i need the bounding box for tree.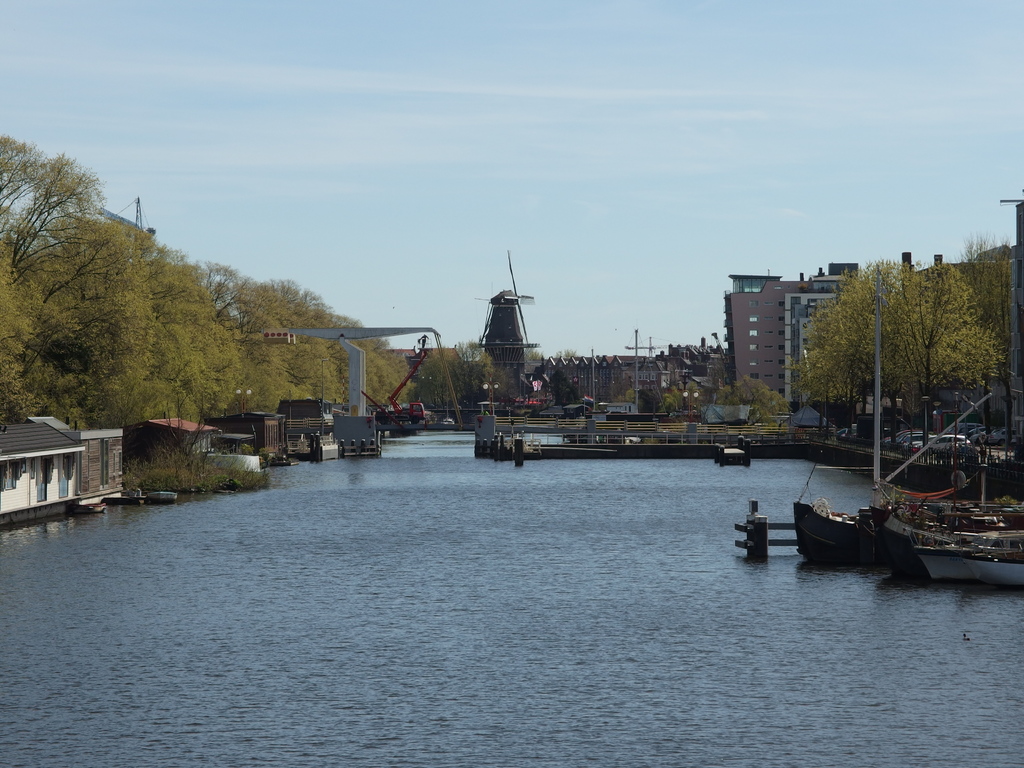
Here it is: x1=630 y1=374 x2=689 y2=412.
